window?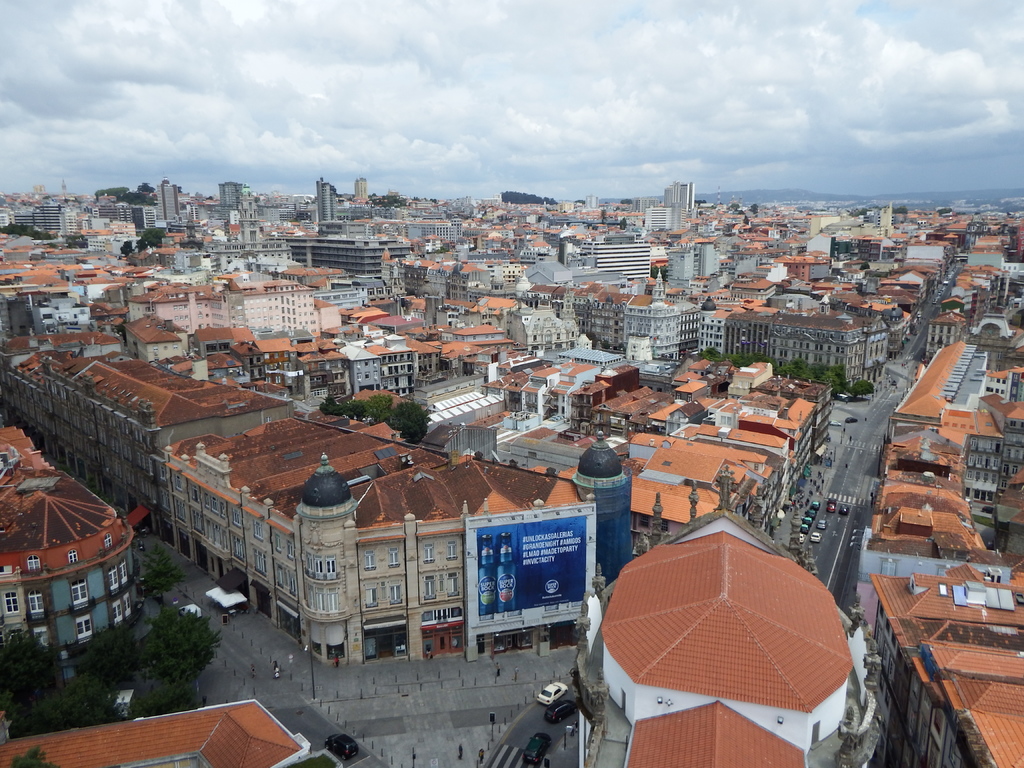
box=[275, 534, 277, 549]
